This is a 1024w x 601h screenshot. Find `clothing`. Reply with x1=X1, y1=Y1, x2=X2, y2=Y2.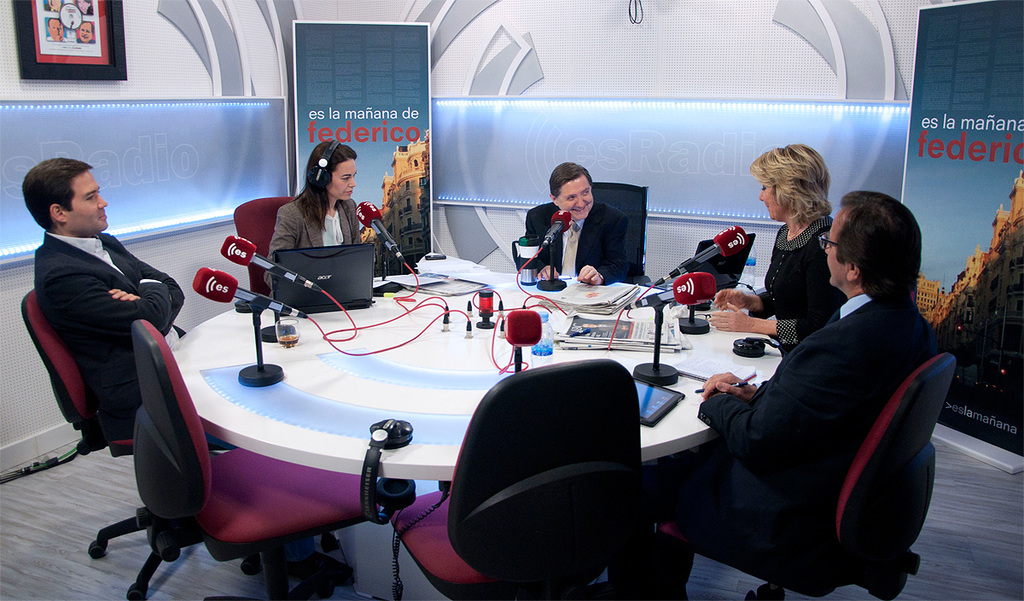
x1=260, y1=198, x2=363, y2=299.
